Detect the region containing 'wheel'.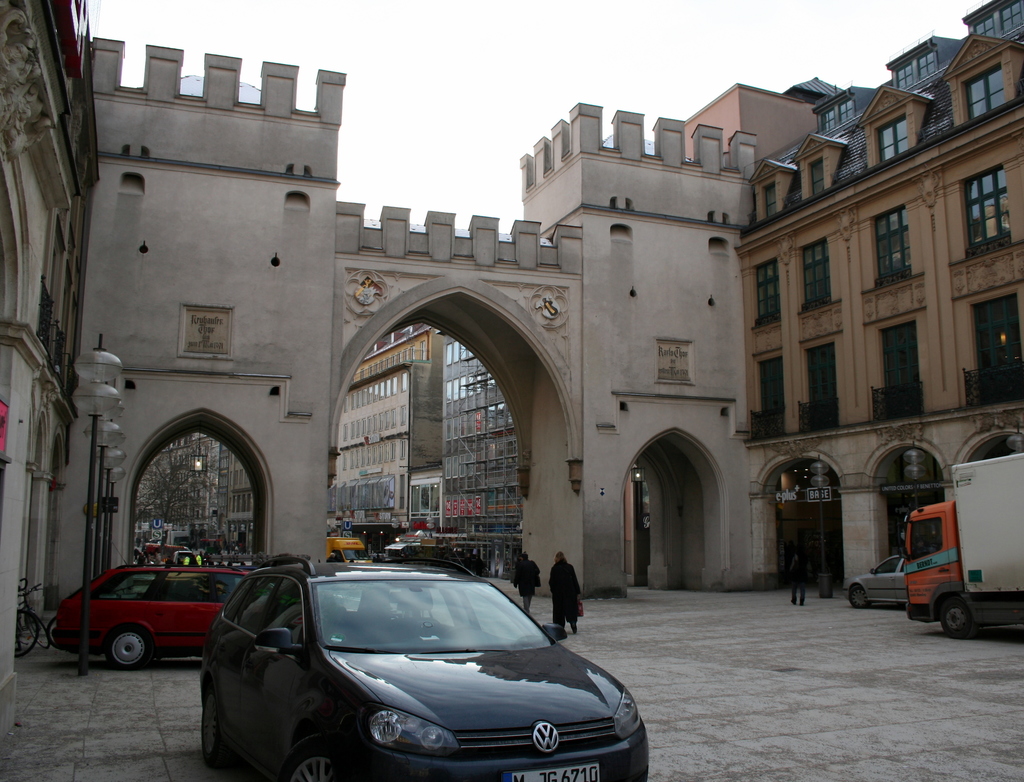
bbox=[847, 586, 868, 609].
